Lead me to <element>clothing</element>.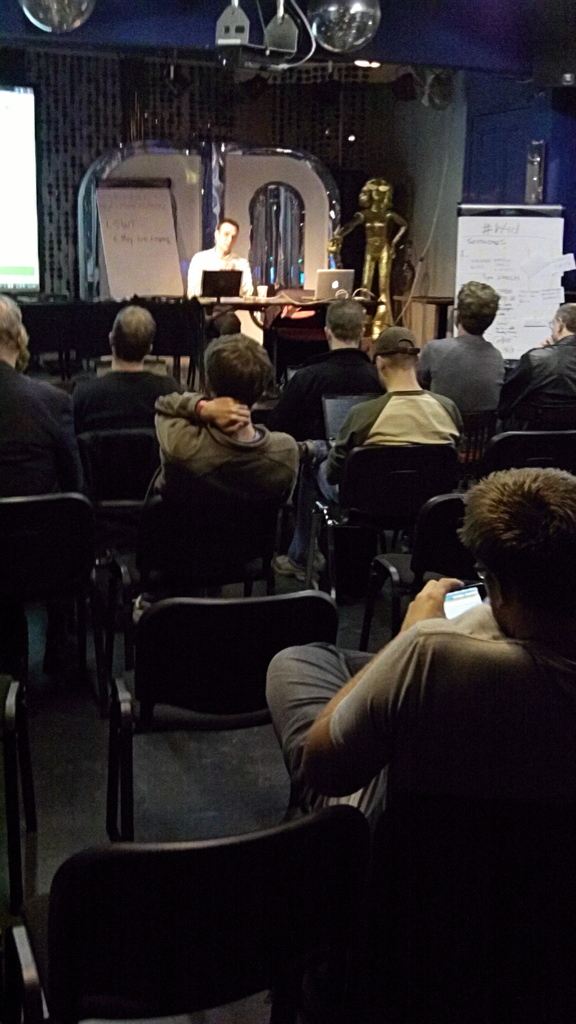
Lead to crop(70, 362, 187, 421).
